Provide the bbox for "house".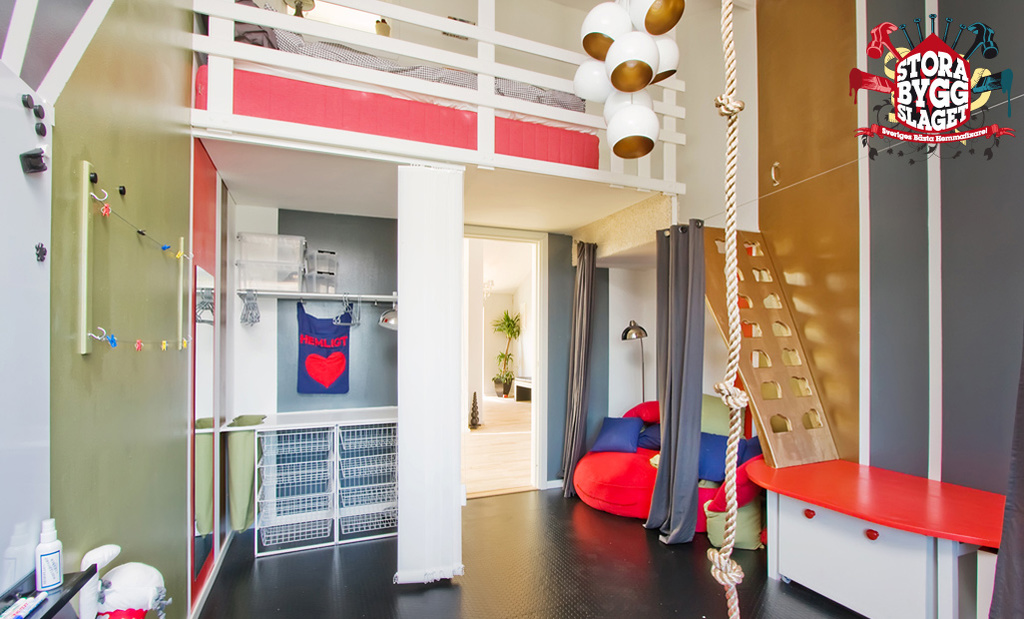
BBox(52, 0, 883, 616).
